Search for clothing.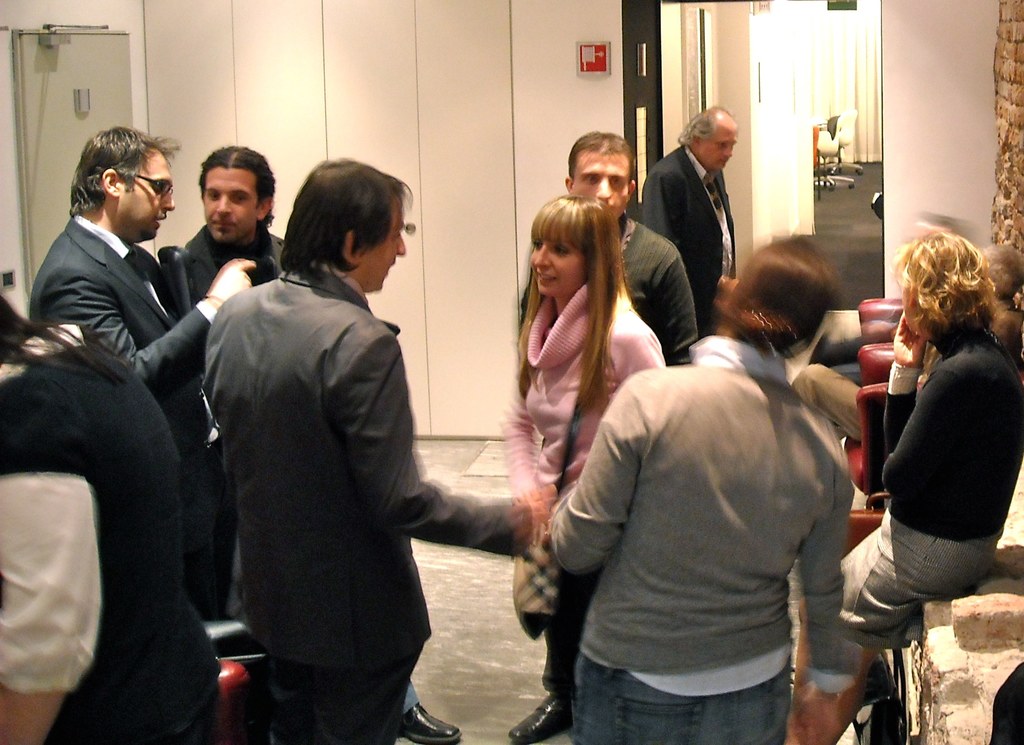
Found at (836,337,1023,657).
